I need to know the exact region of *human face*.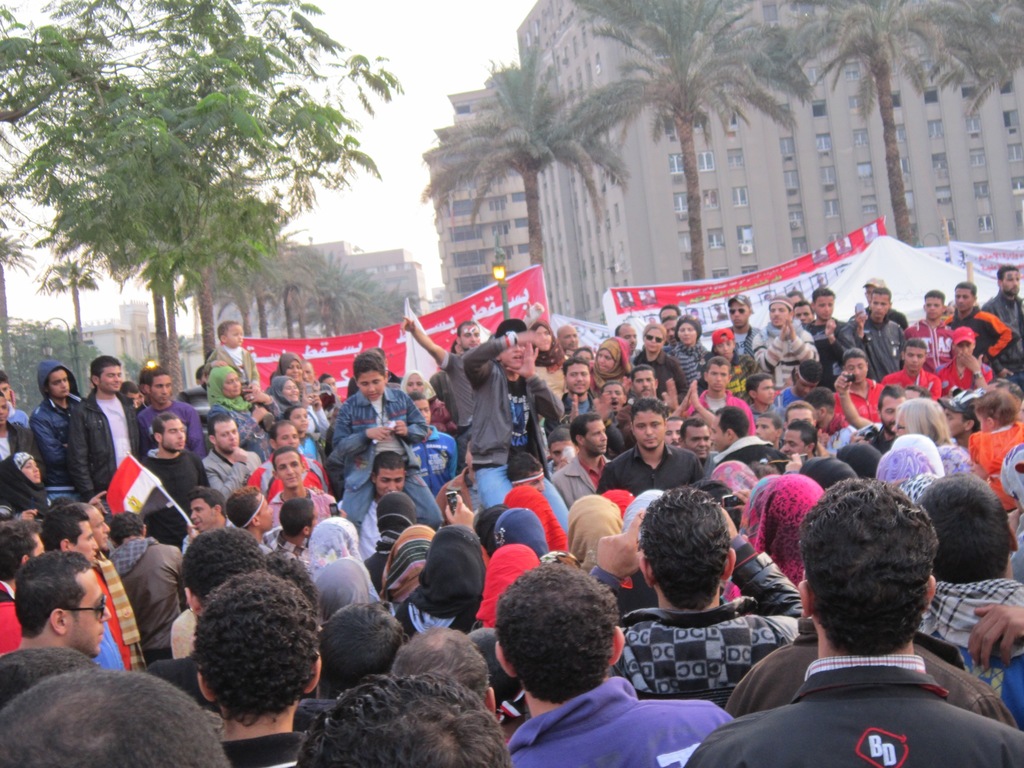
Region: left=604, top=383, right=624, bottom=412.
